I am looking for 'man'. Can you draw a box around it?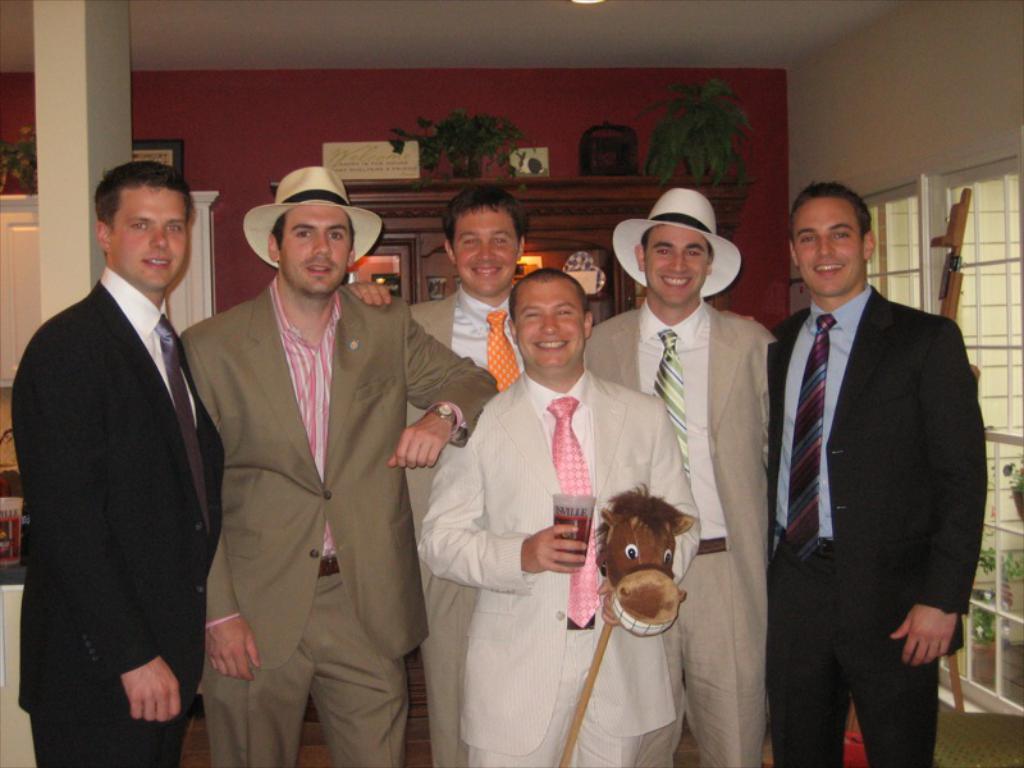
Sure, the bounding box is detection(175, 170, 498, 763).
